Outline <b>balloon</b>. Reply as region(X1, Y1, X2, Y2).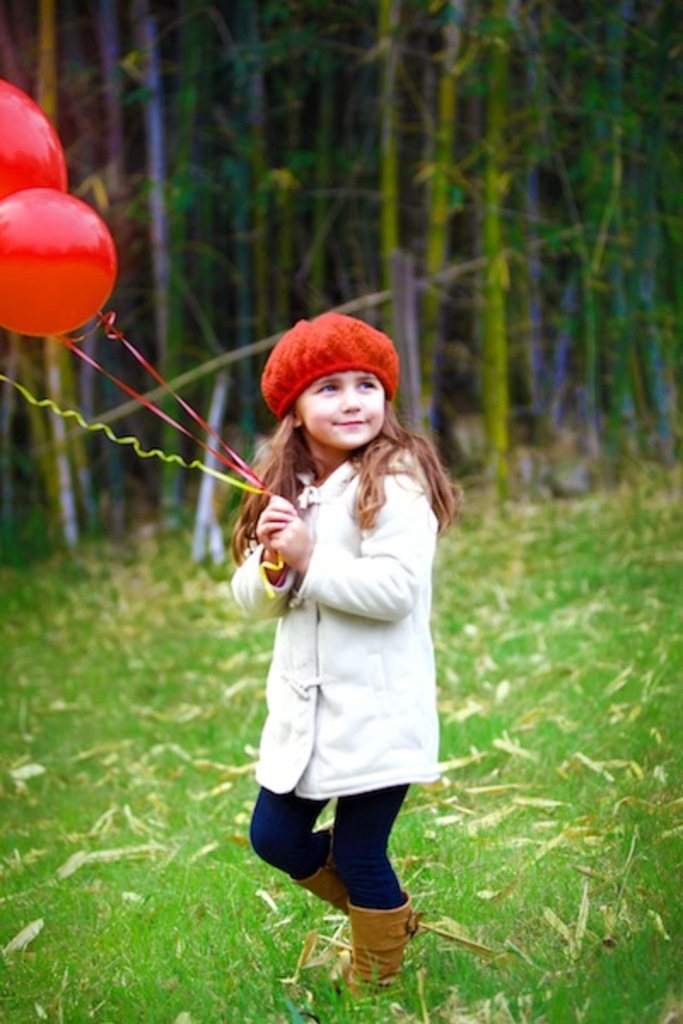
region(0, 188, 121, 328).
